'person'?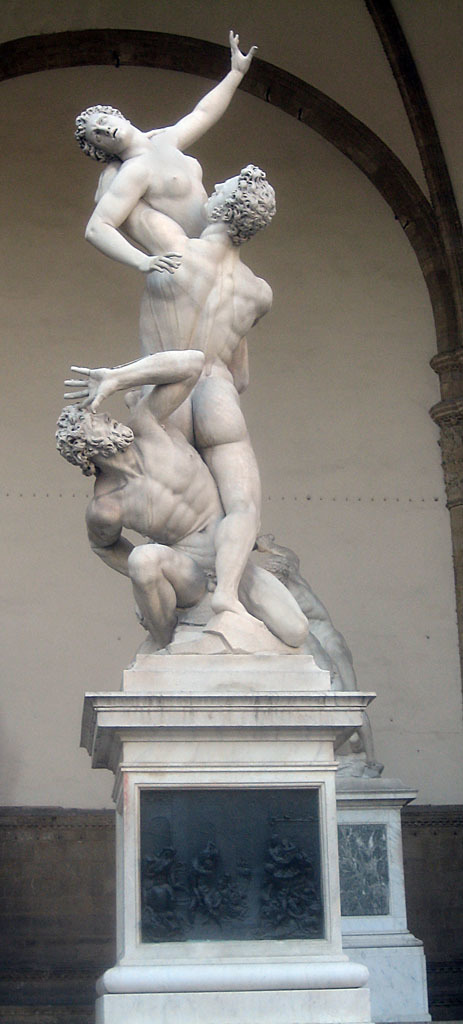
x1=98 y1=159 x2=275 y2=615
